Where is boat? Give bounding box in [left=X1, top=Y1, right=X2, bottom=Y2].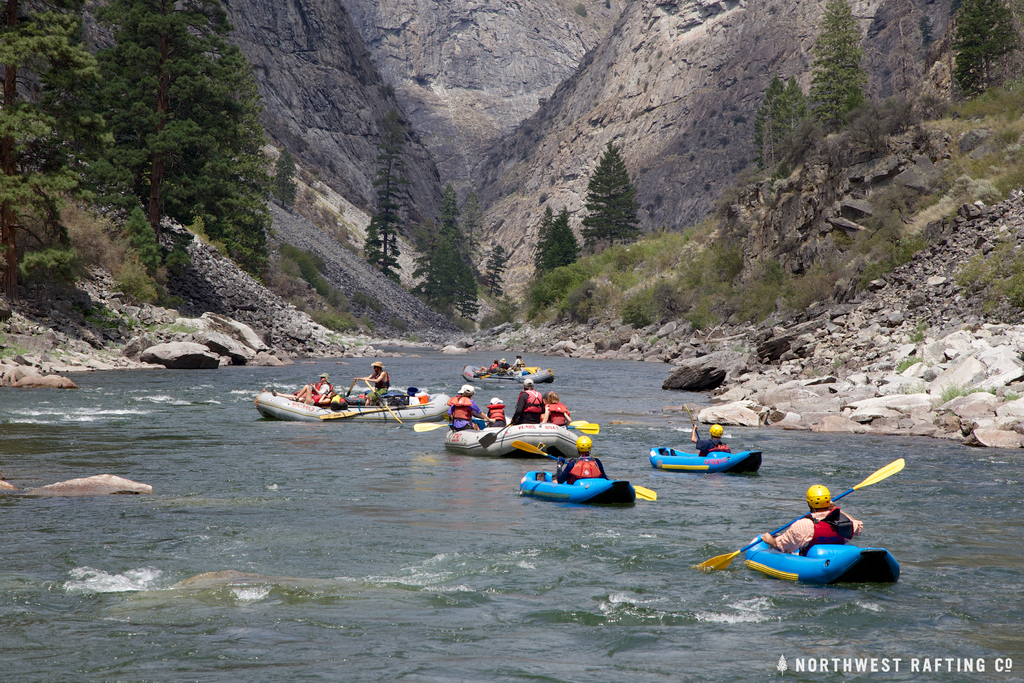
[left=744, top=532, right=900, bottom=585].
